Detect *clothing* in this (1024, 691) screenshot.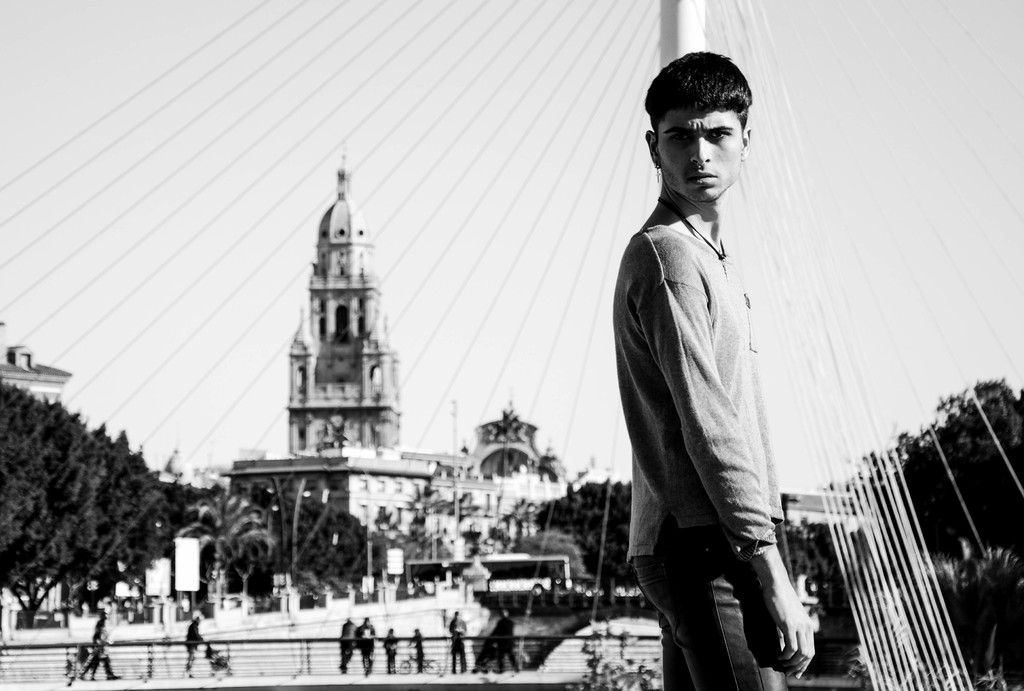
Detection: rect(410, 635, 424, 671).
